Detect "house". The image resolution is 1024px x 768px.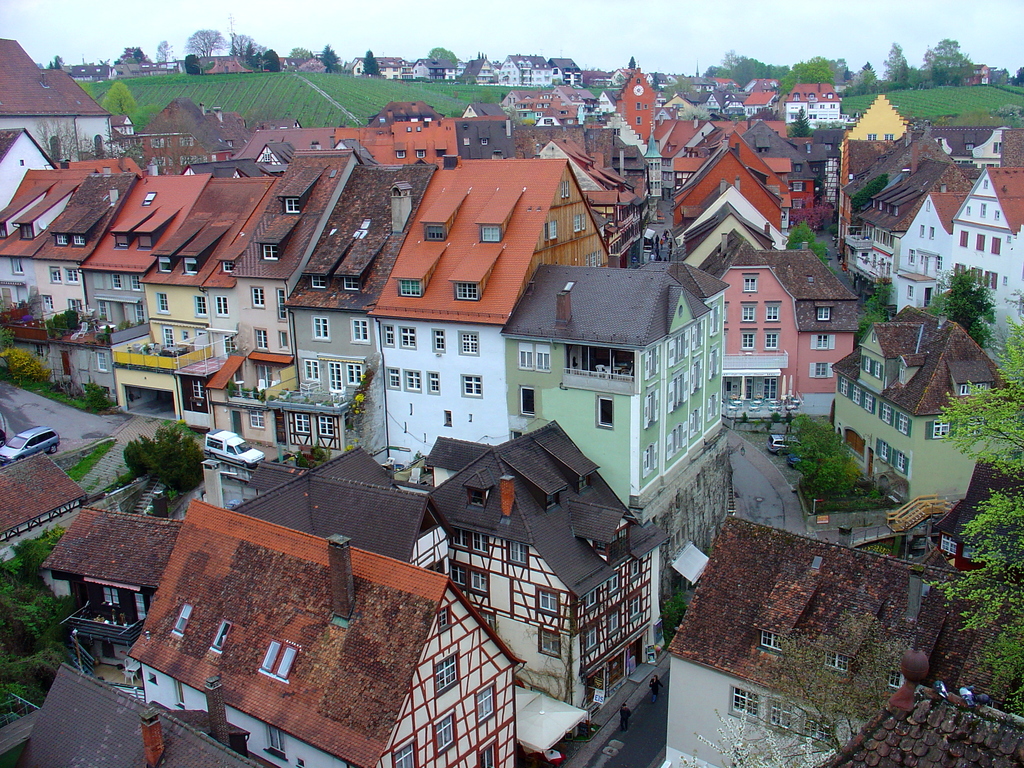
(x1=144, y1=130, x2=758, y2=530).
